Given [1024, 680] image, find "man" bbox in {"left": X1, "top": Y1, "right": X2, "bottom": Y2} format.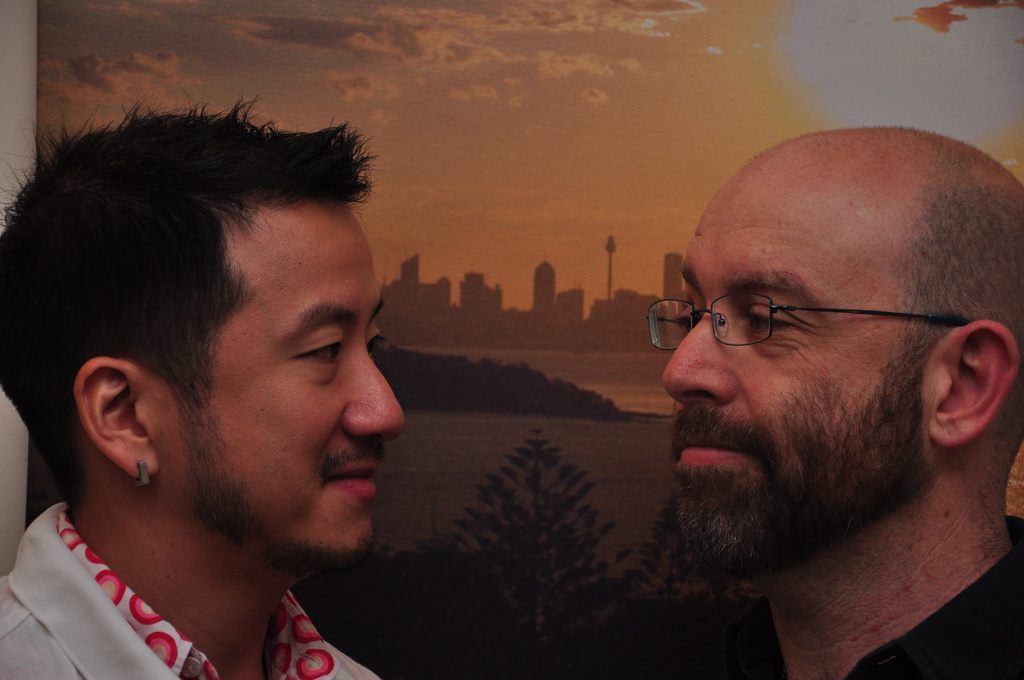
{"left": 1, "top": 91, "right": 407, "bottom": 679}.
